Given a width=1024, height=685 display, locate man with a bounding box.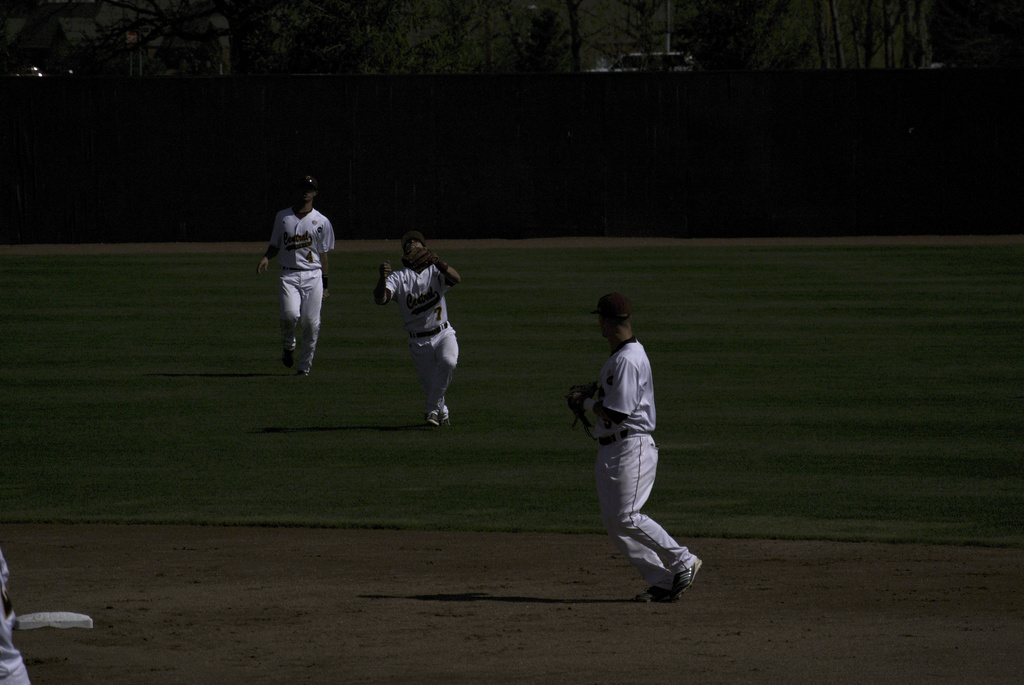
Located: left=374, top=226, right=461, bottom=426.
